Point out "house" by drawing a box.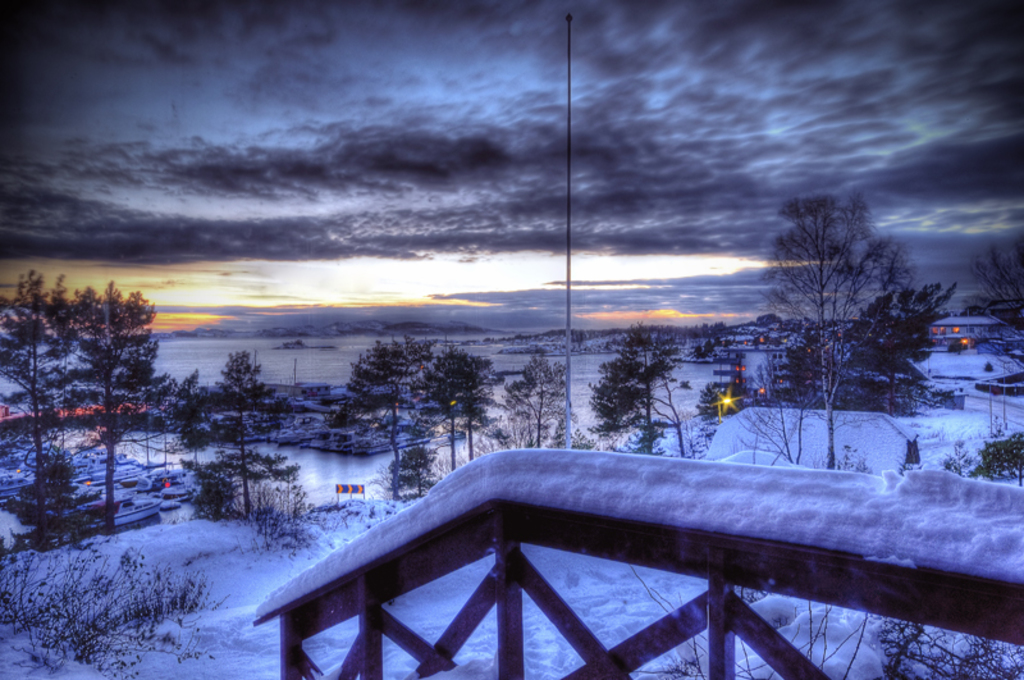
{"left": 716, "top": 342, "right": 813, "bottom": 410}.
